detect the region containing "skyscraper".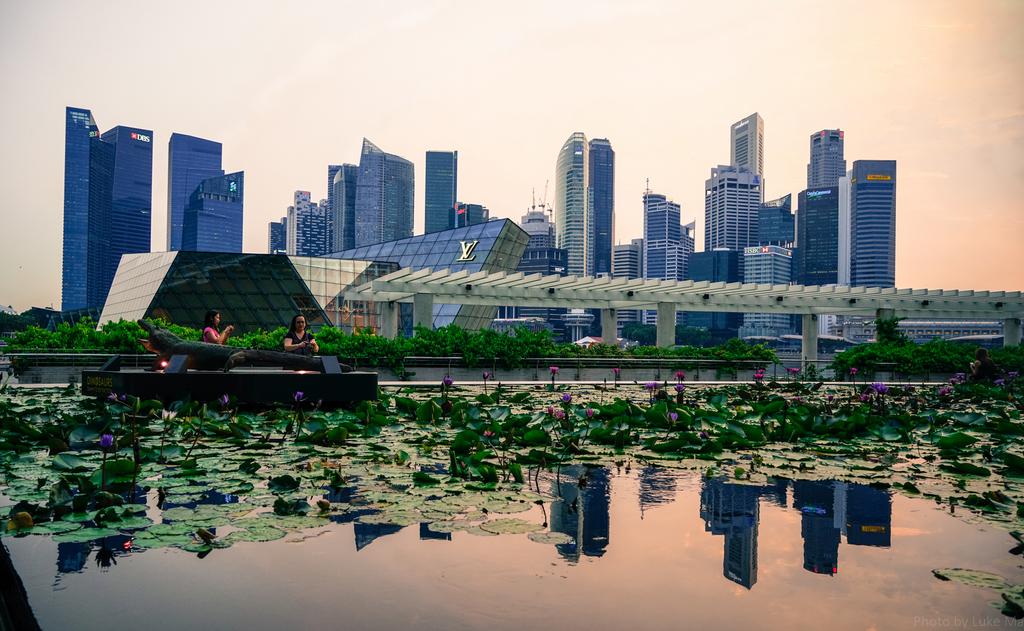
(356,137,419,249).
